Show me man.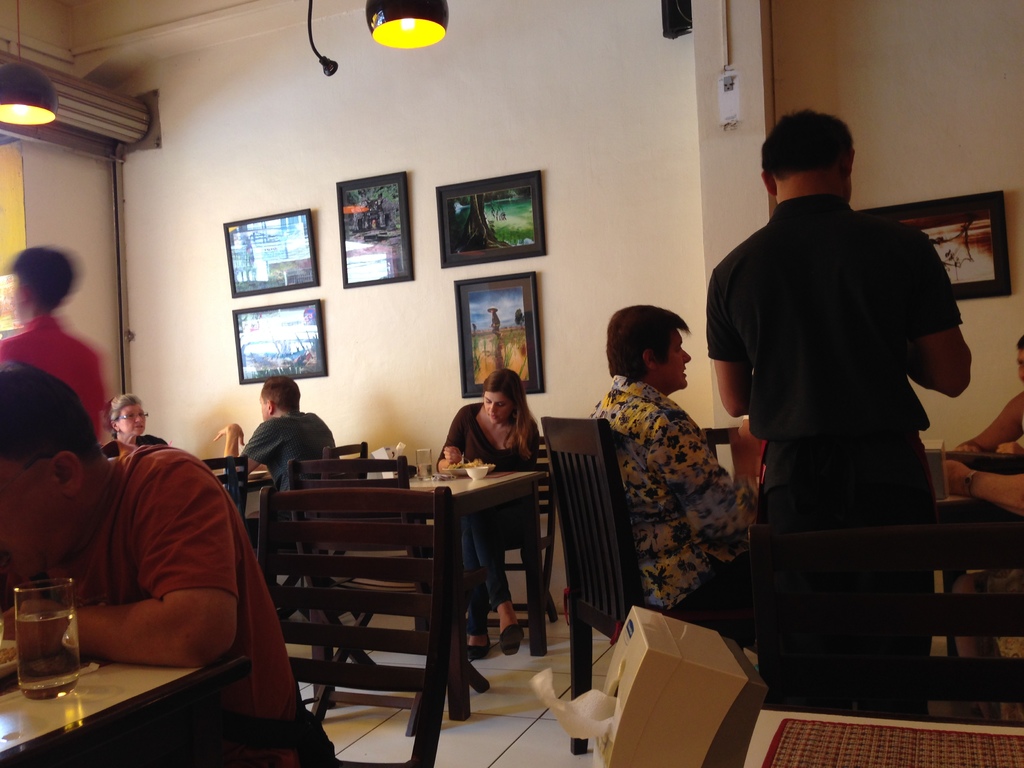
man is here: crop(583, 294, 768, 614).
